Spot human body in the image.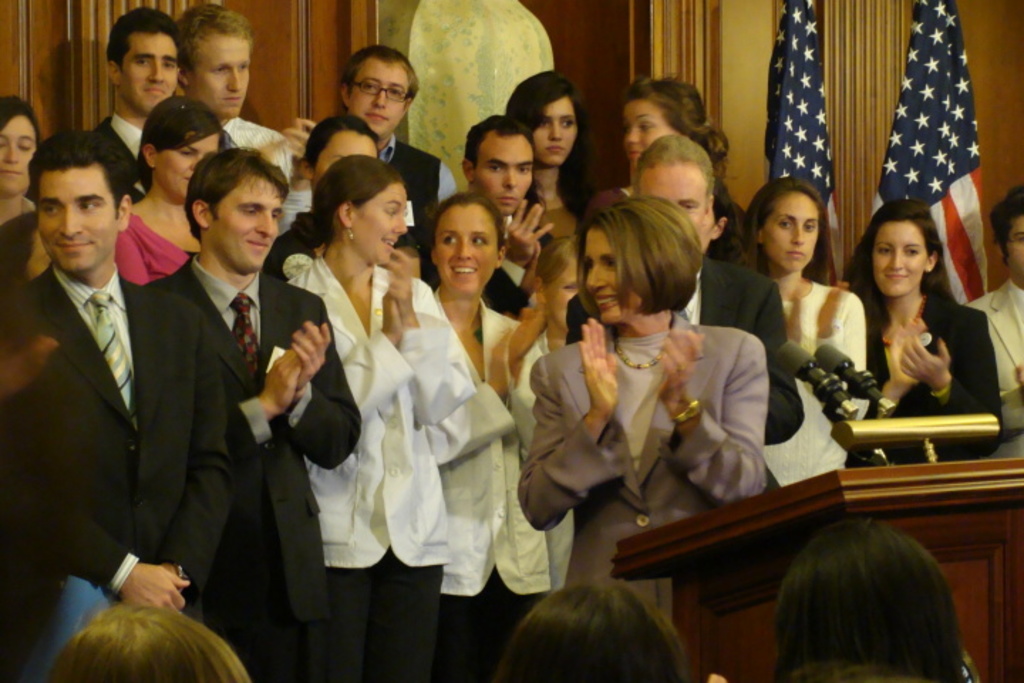
human body found at rect(826, 199, 1007, 454).
